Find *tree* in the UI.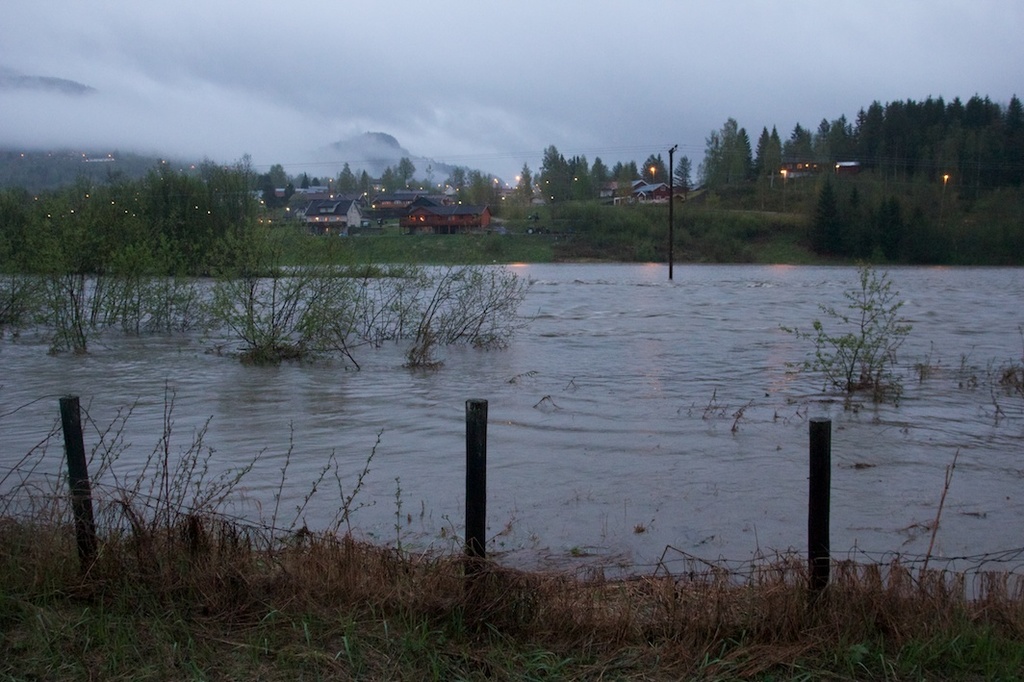
UI element at (591, 157, 609, 182).
